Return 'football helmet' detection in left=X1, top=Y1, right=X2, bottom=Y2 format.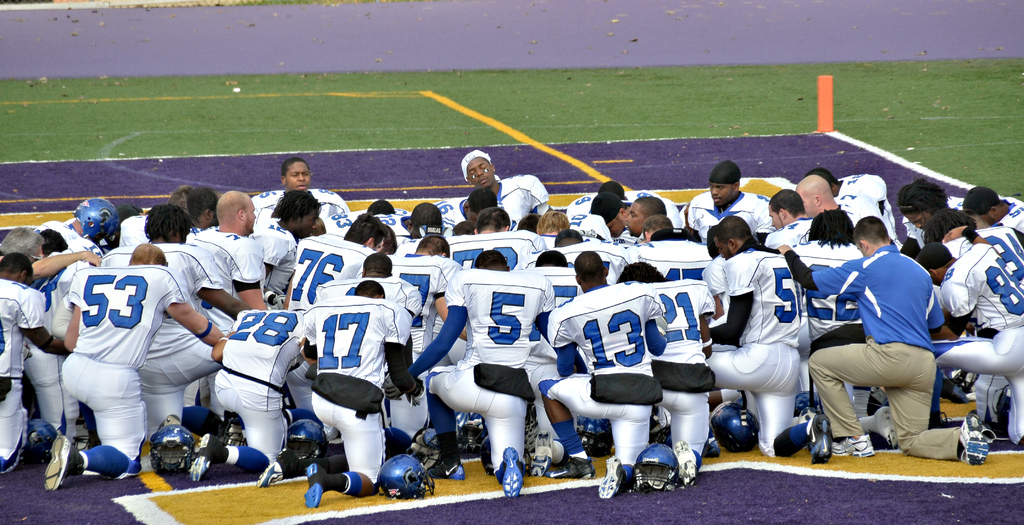
left=700, top=400, right=760, bottom=455.
